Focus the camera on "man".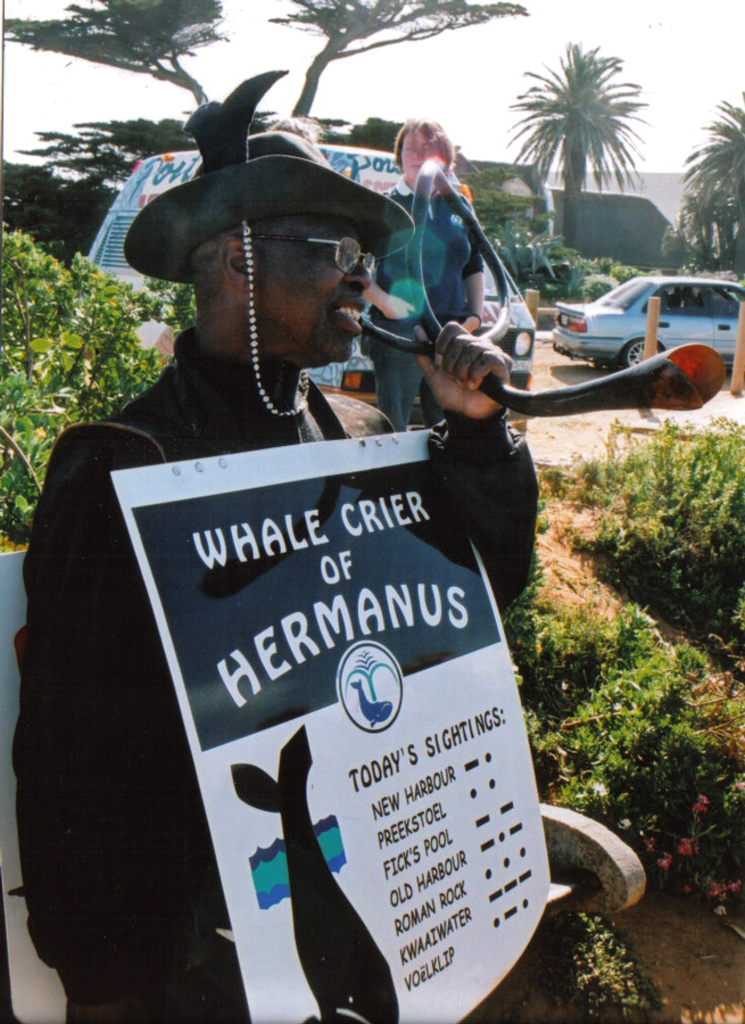
Focus region: 8 66 540 1023.
